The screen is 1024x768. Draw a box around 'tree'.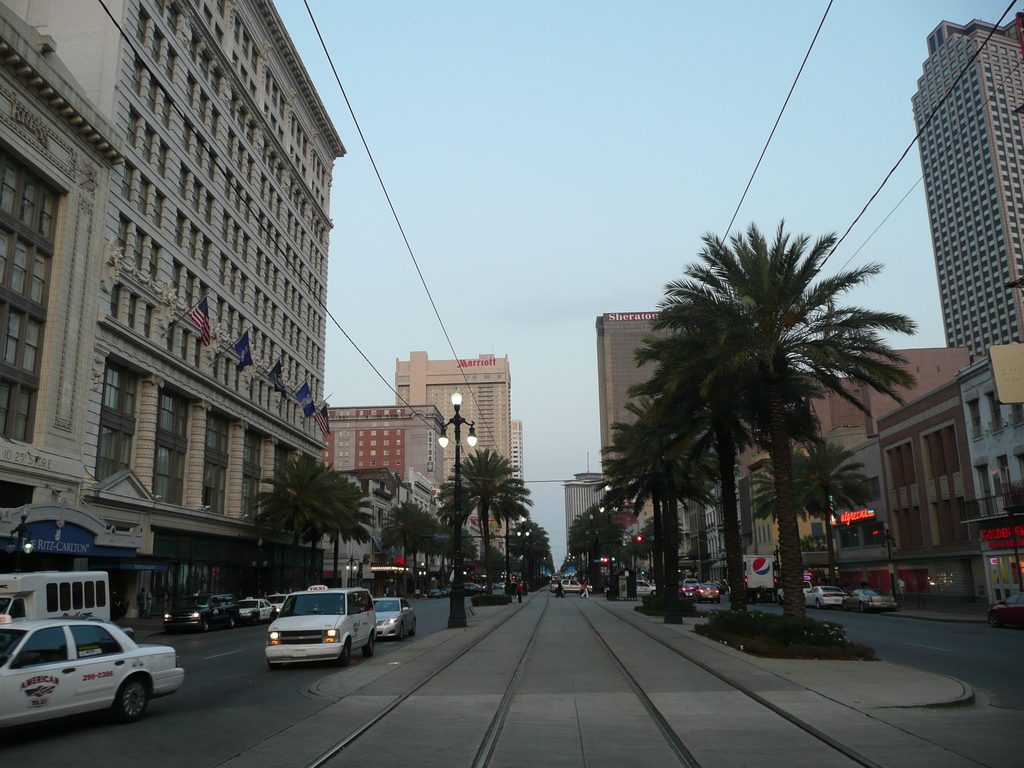
793/436/872/586.
